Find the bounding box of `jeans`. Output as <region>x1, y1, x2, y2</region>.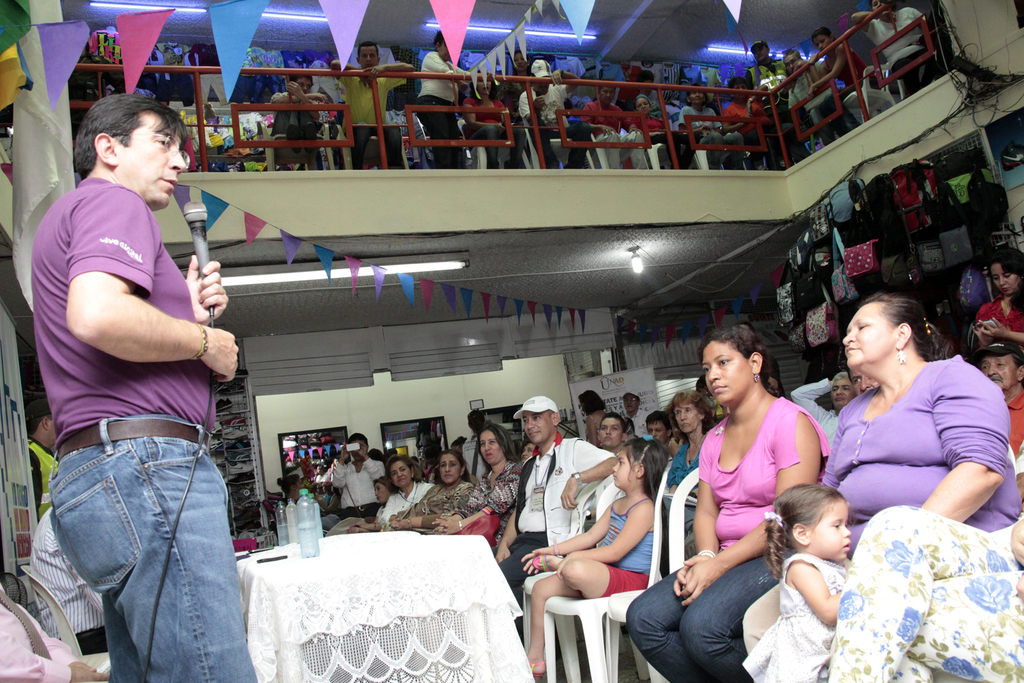
<region>39, 409, 265, 682</region>.
